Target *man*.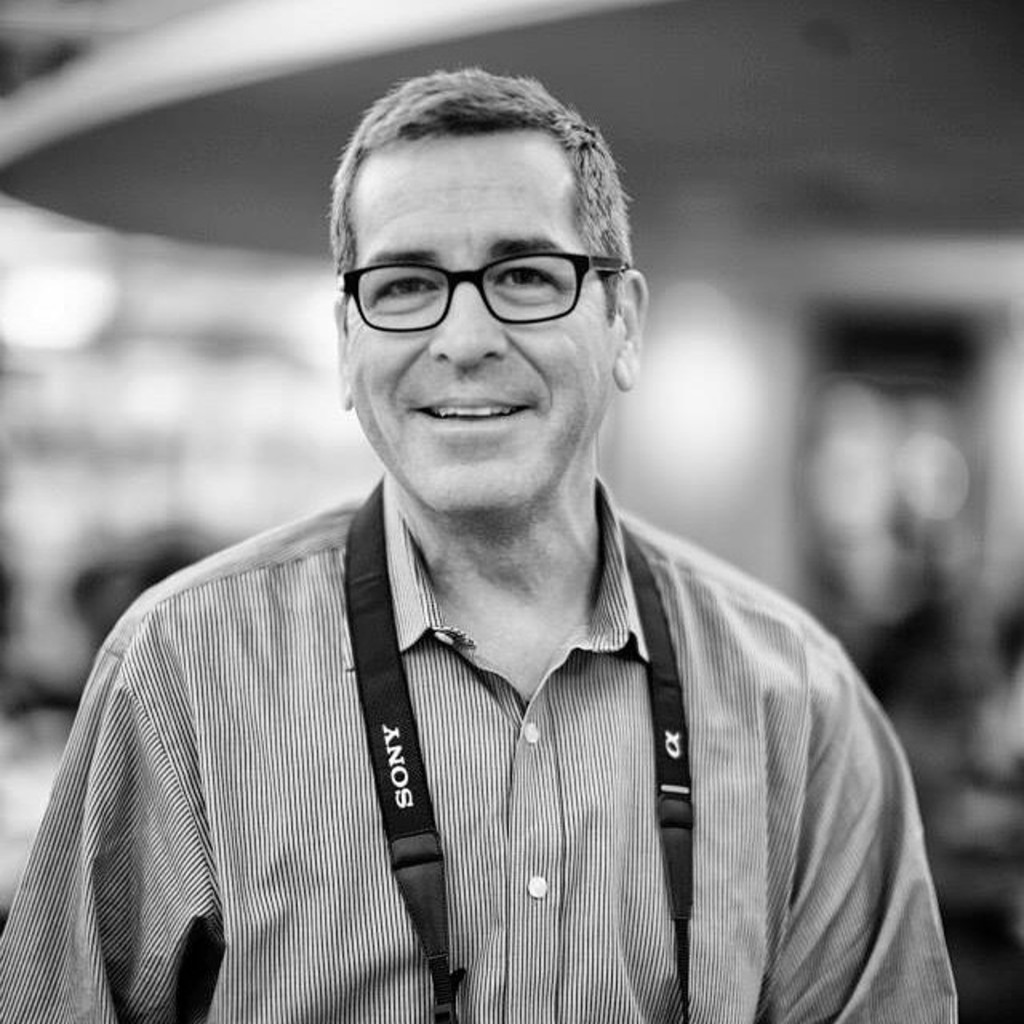
Target region: [left=21, top=66, right=984, bottom=994].
